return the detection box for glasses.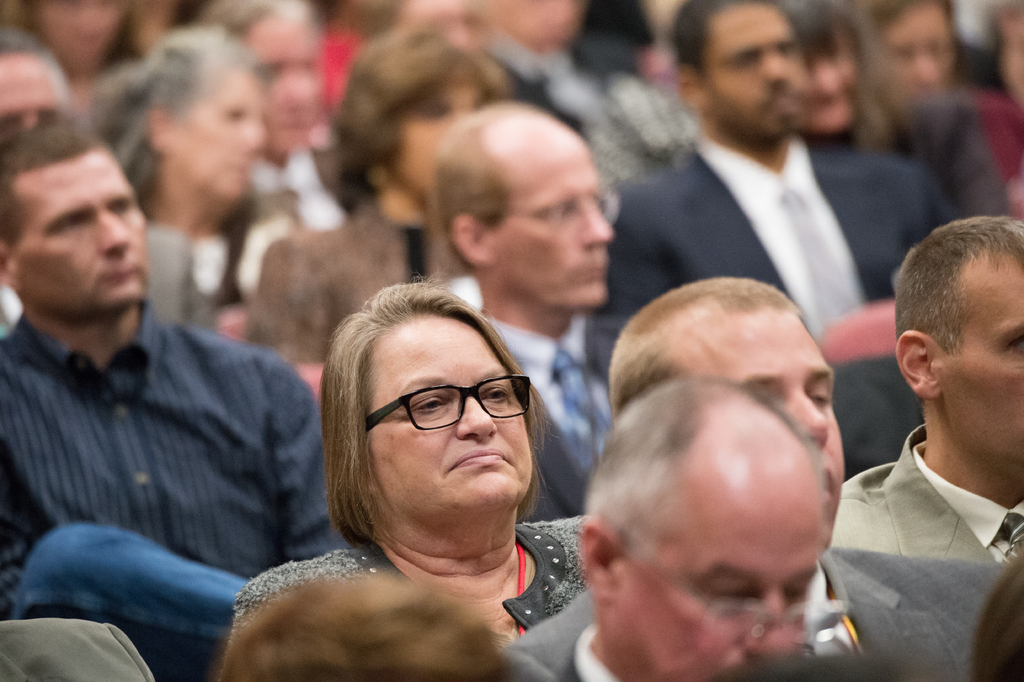
bbox=[348, 383, 538, 454].
